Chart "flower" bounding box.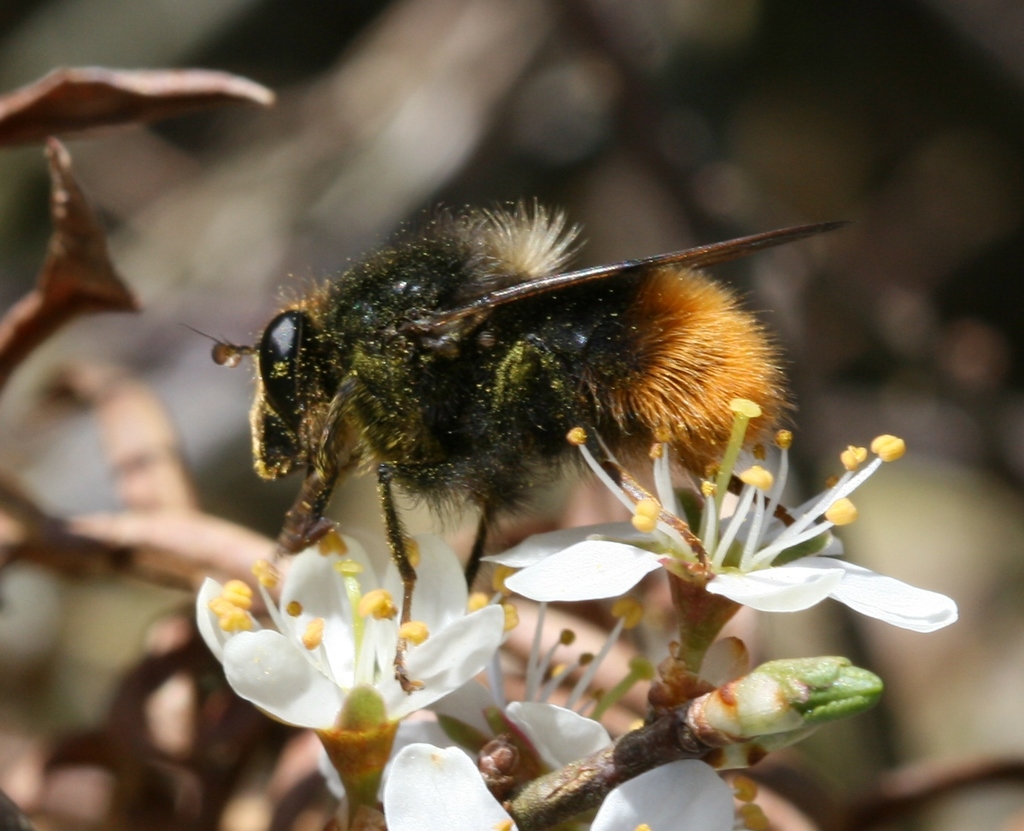
Charted: bbox=(416, 601, 623, 771).
